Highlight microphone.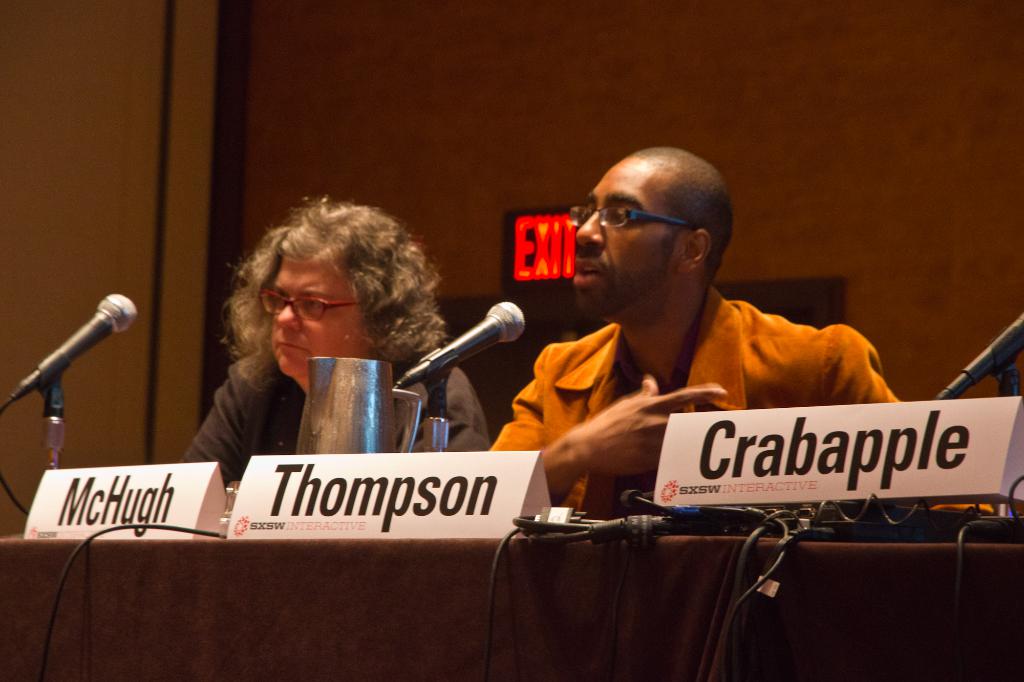
Highlighted region: left=933, top=316, right=1023, bottom=400.
